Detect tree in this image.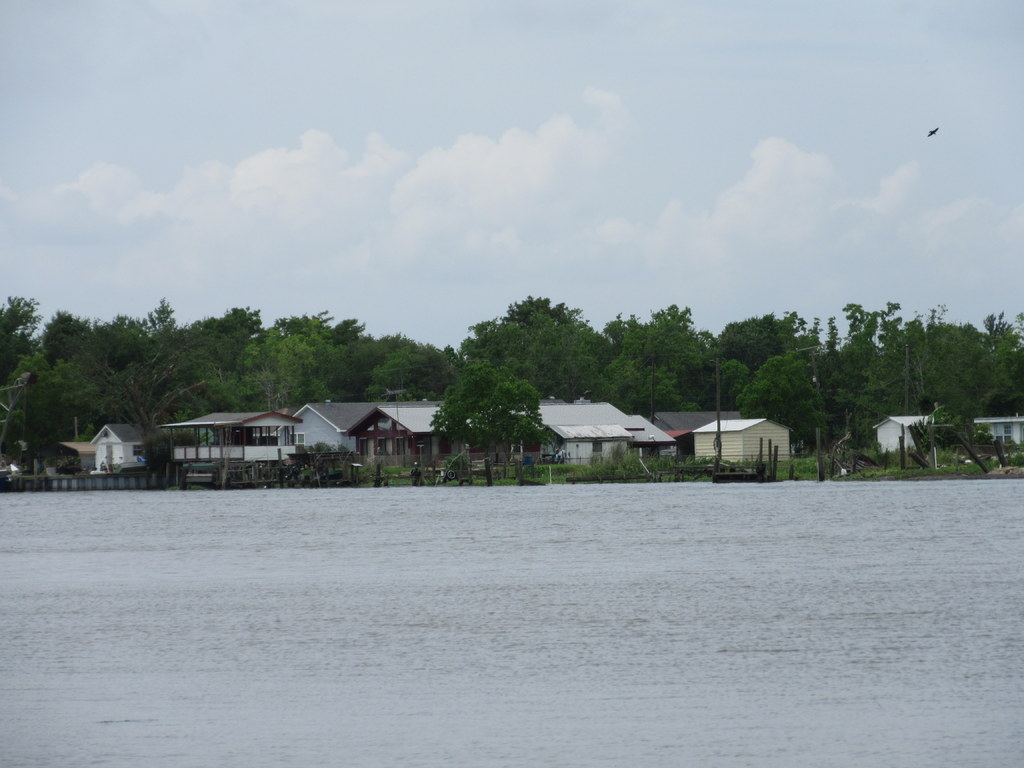
Detection: detection(612, 288, 744, 420).
